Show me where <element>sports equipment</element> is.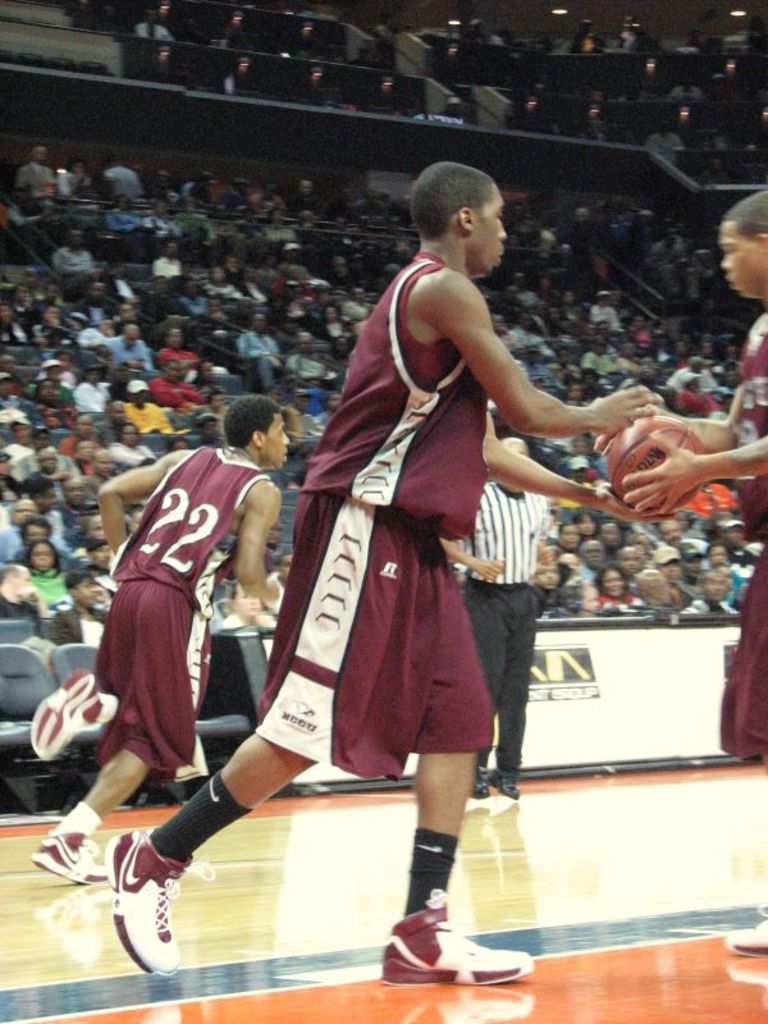
<element>sports equipment</element> is at 32,668,101,759.
